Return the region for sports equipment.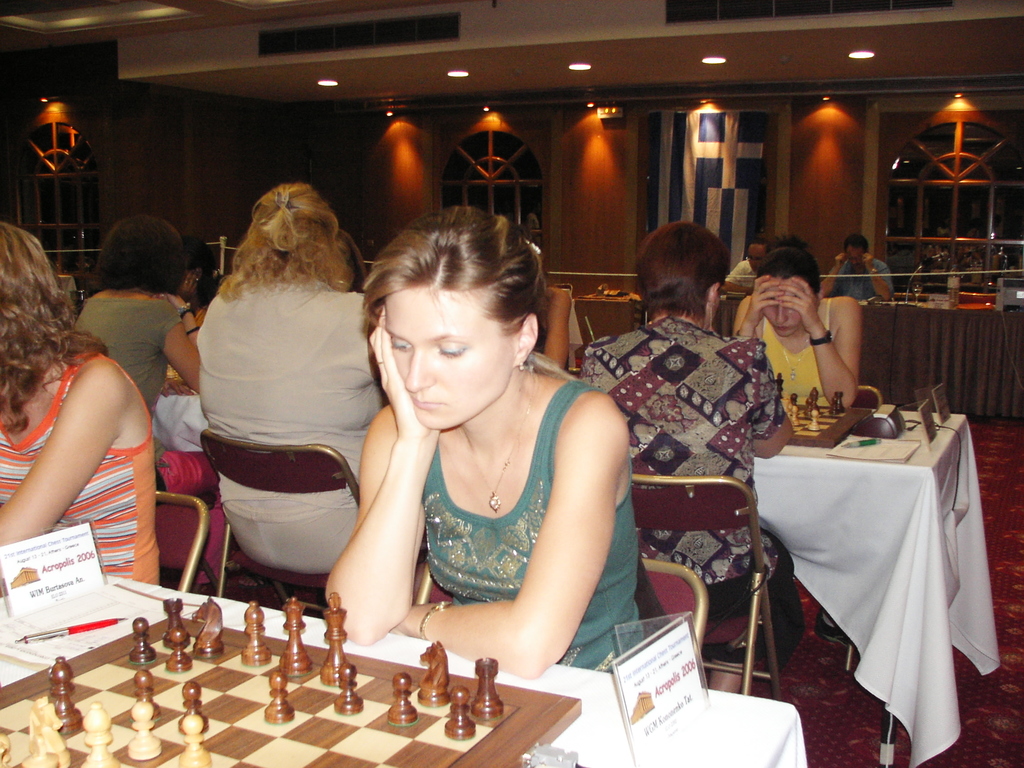
{"left": 127, "top": 614, "right": 156, "bottom": 664}.
